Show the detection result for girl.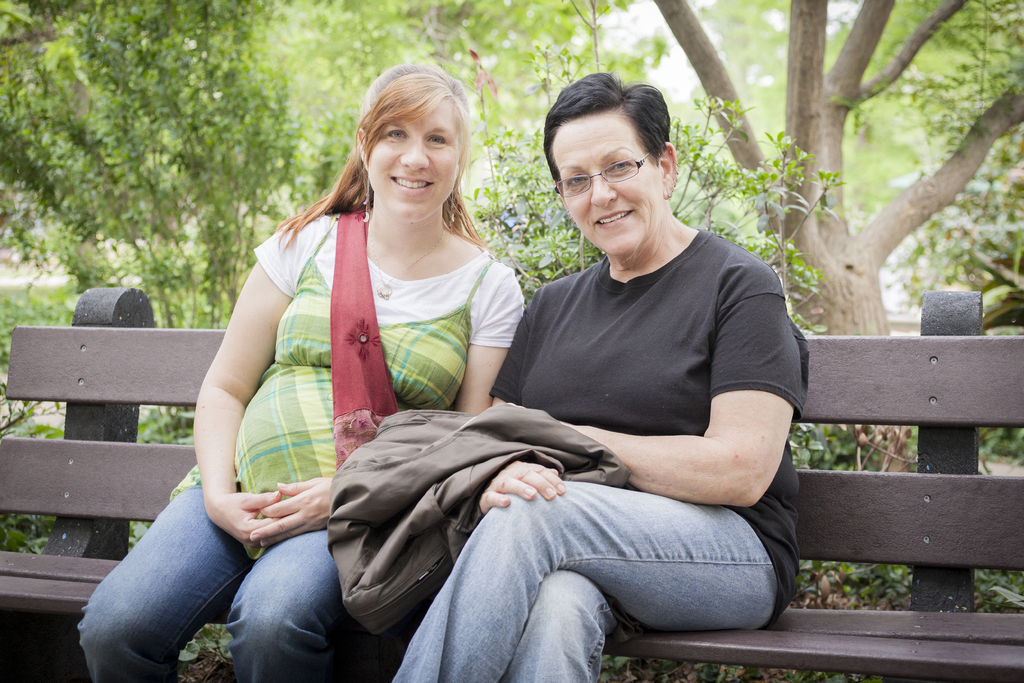
[x1=74, y1=62, x2=528, y2=682].
